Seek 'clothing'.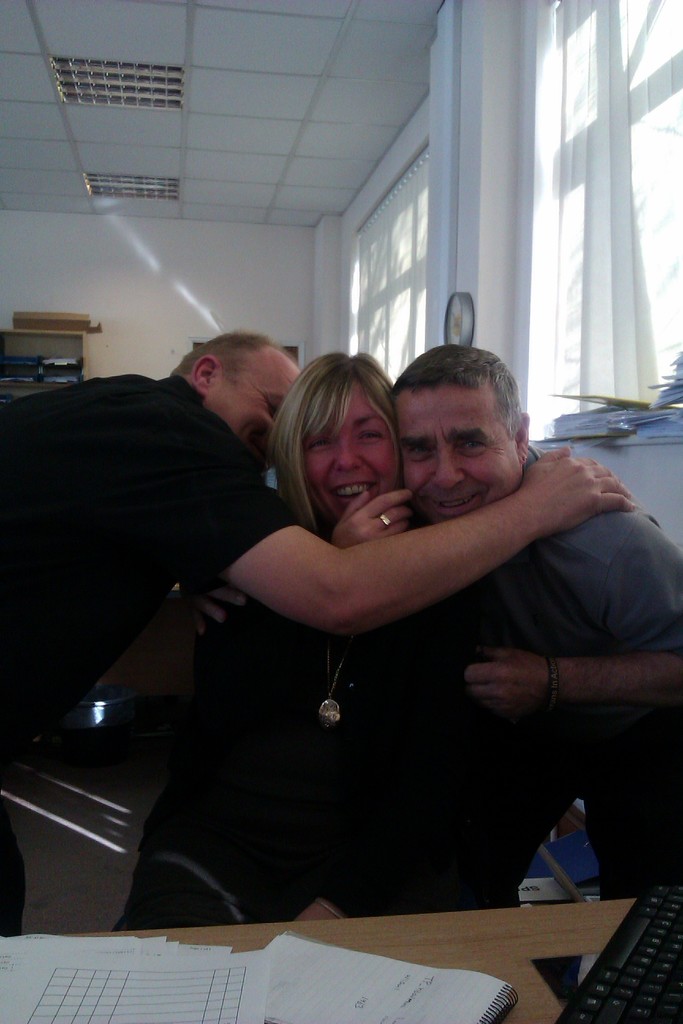
(left=19, top=324, right=324, bottom=726).
